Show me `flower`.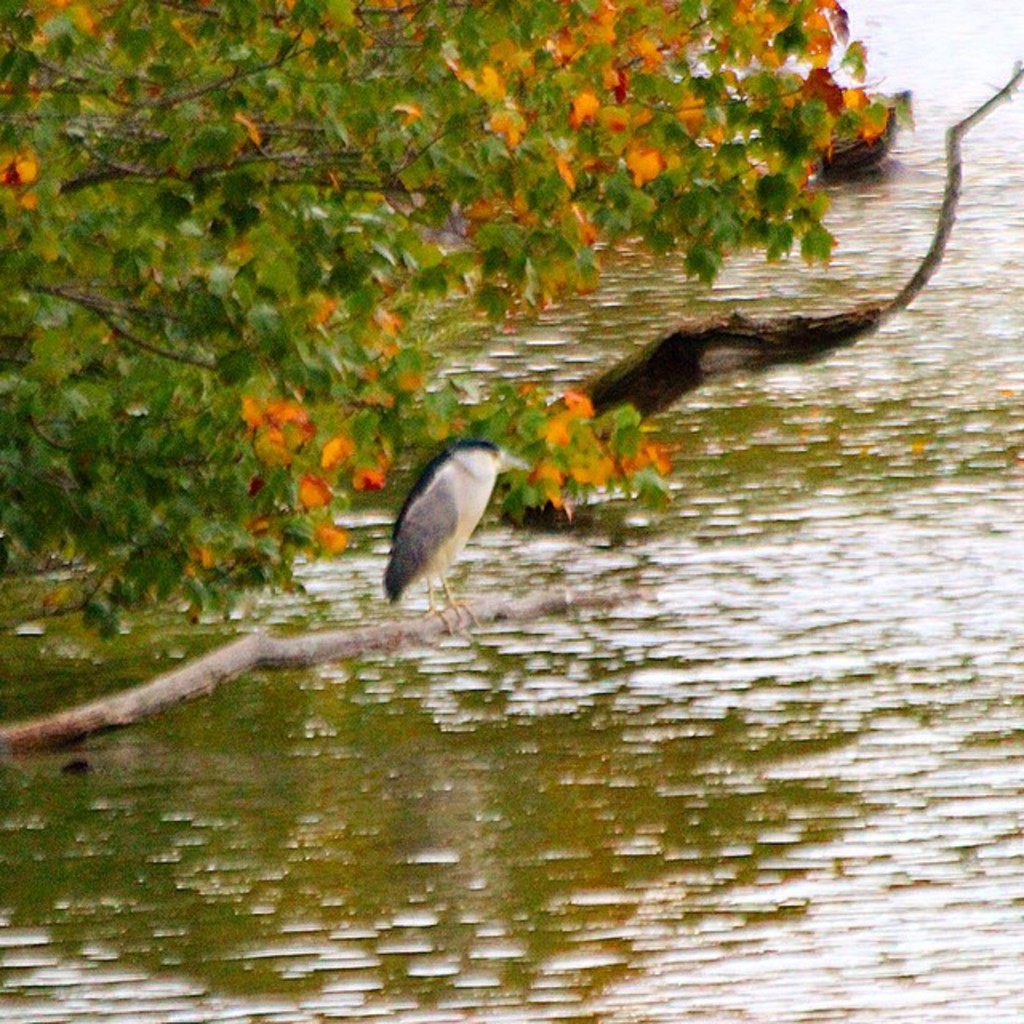
`flower` is here: x1=302 y1=474 x2=326 y2=506.
